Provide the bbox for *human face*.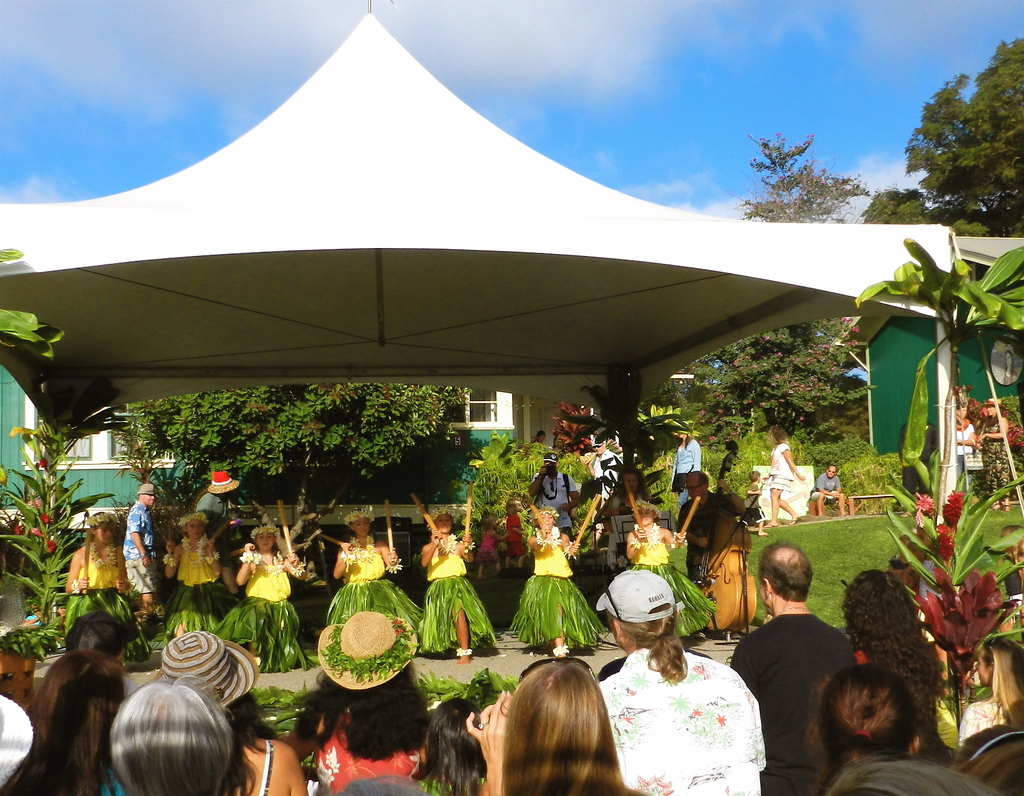
locate(432, 506, 452, 537).
